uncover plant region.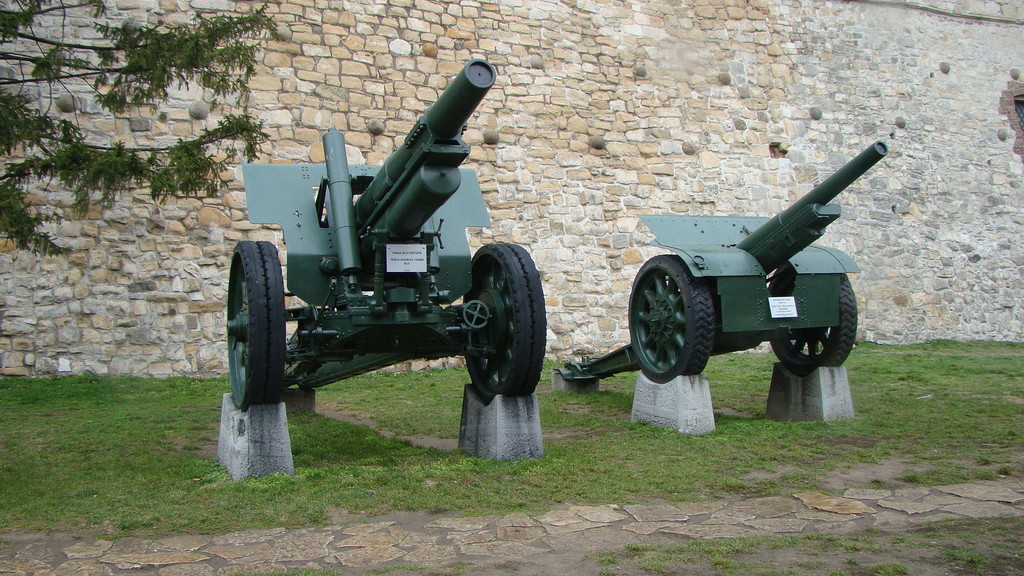
Uncovered: select_region(1004, 533, 1023, 545).
